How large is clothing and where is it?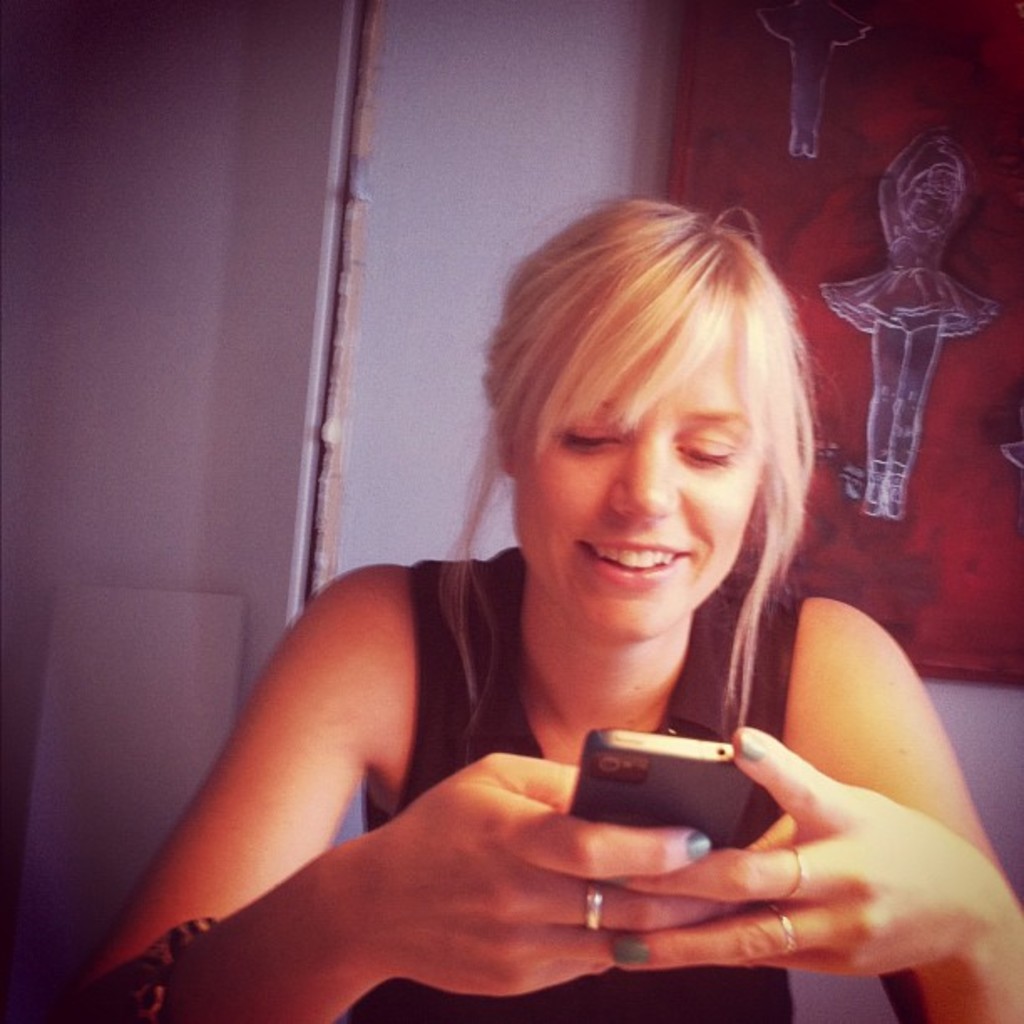
Bounding box: 820, 226, 999, 335.
